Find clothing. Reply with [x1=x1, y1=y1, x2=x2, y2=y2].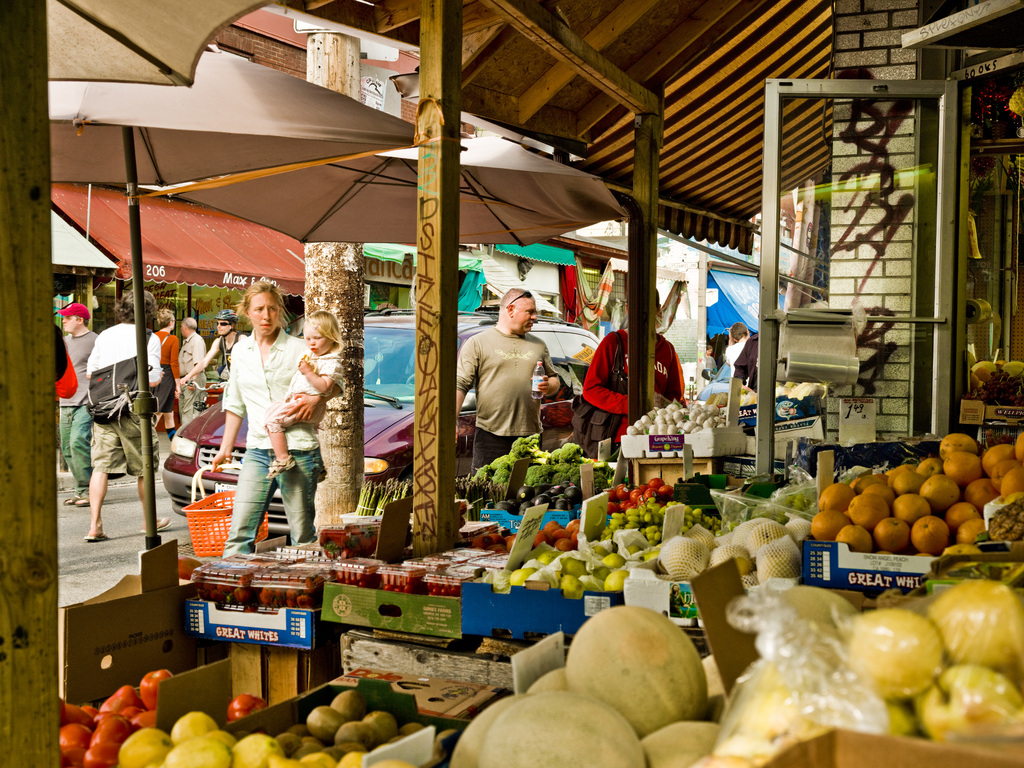
[x1=584, y1=325, x2=687, y2=461].
